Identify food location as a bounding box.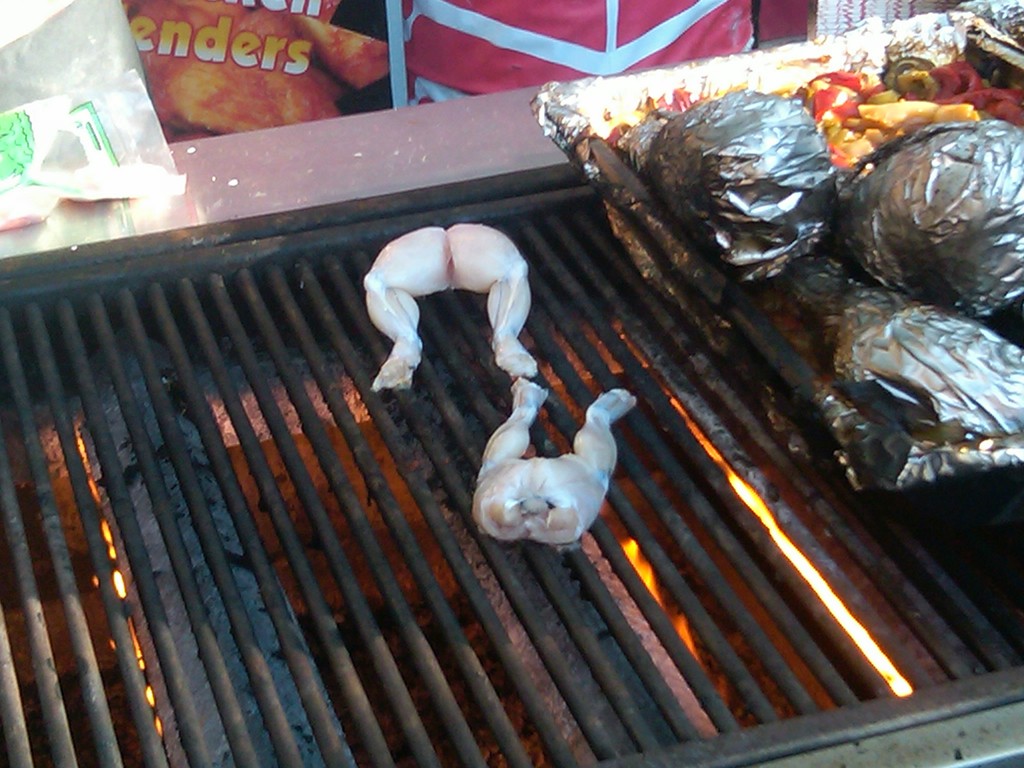
region(603, 51, 1023, 173).
